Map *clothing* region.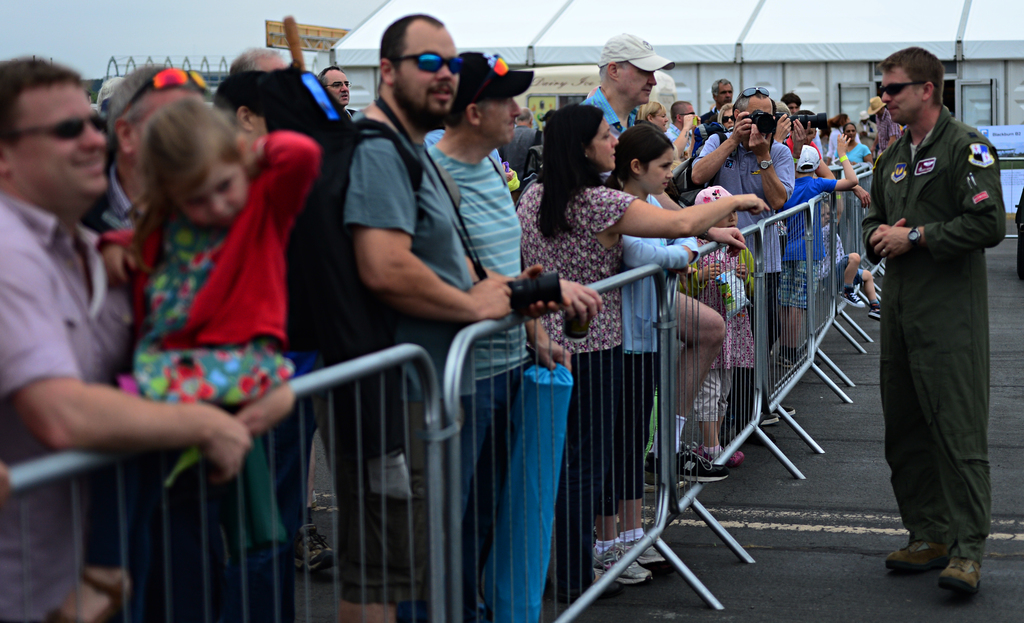
Mapped to crop(403, 91, 528, 461).
